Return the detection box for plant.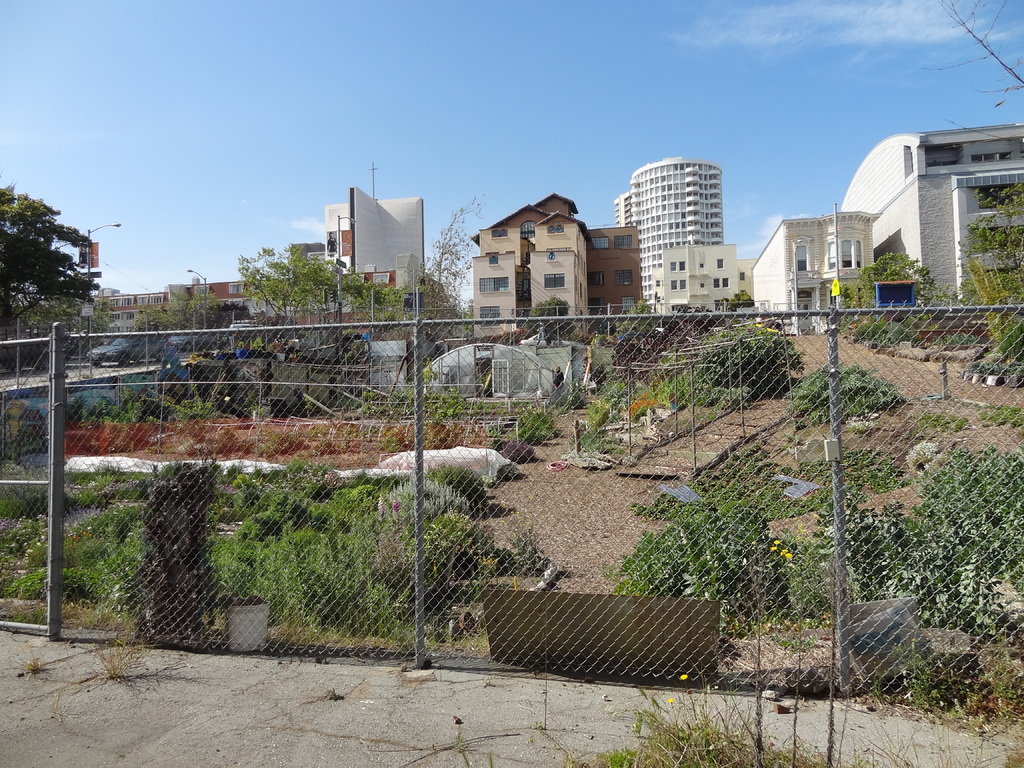
locate(353, 479, 470, 536).
